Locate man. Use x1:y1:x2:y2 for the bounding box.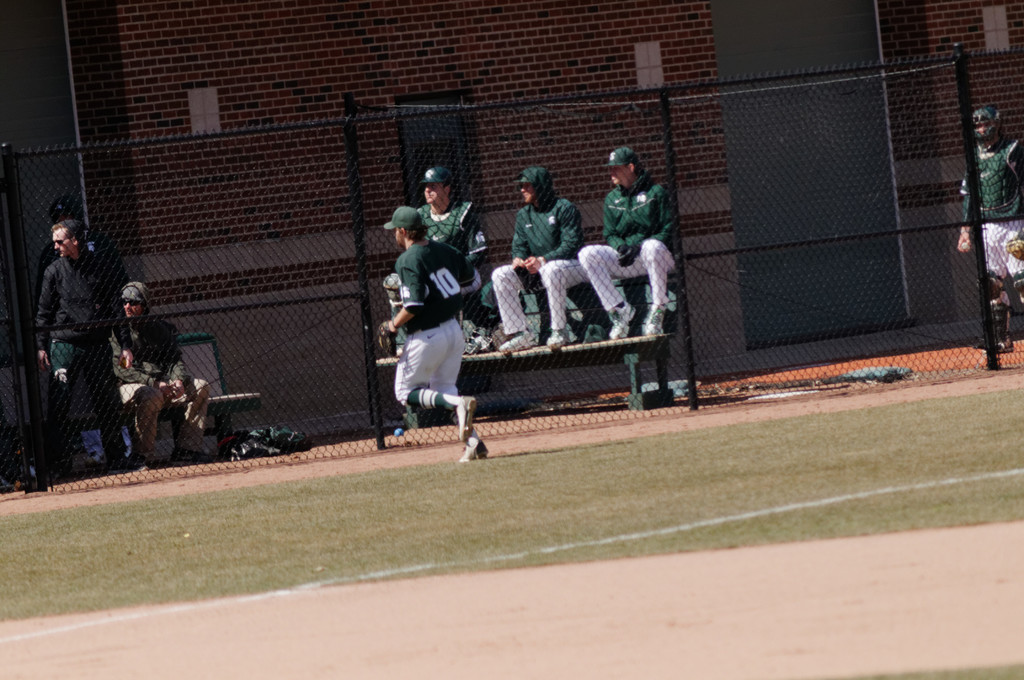
374:204:499:460.
